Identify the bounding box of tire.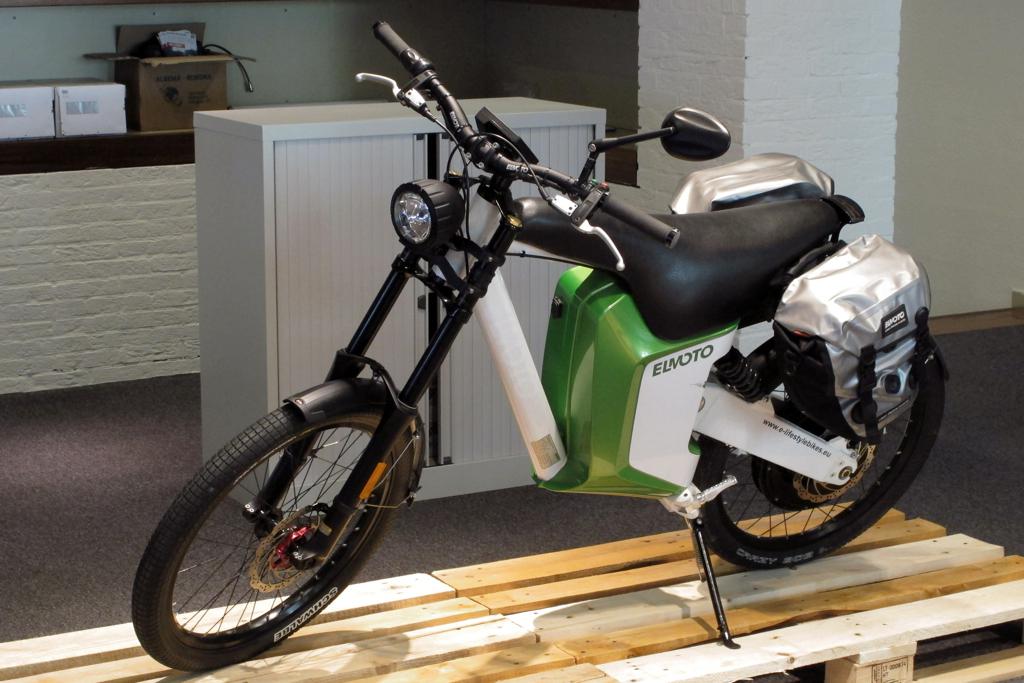
<box>692,339,946,568</box>.
